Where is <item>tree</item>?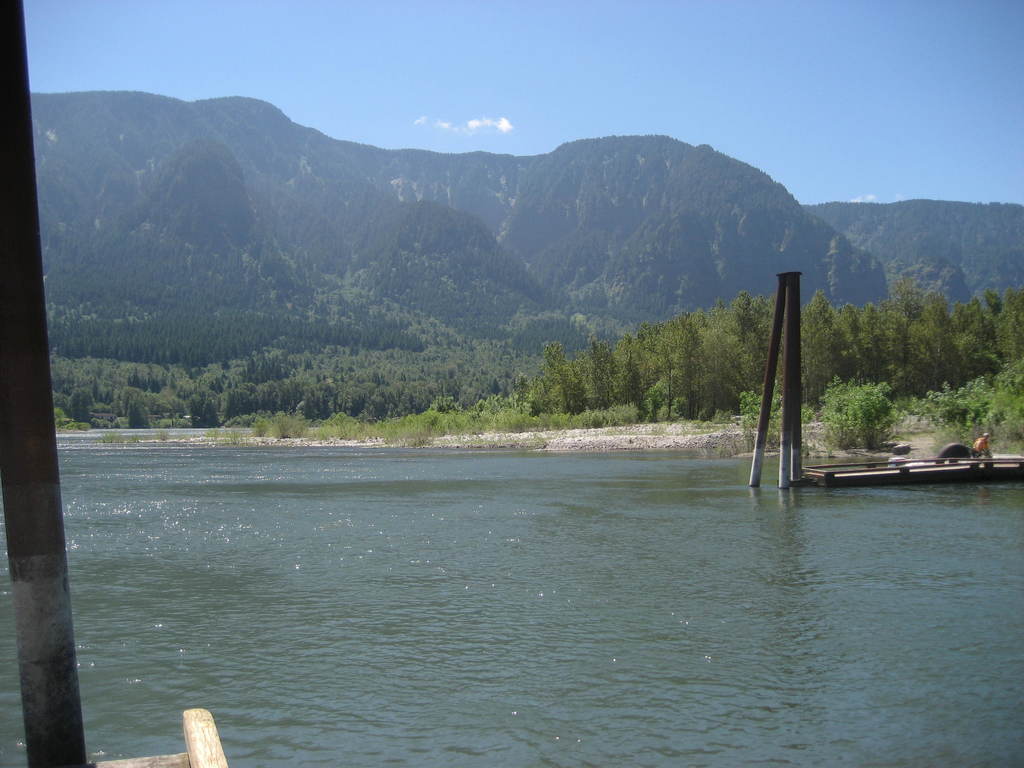
BBox(580, 334, 618, 408).
